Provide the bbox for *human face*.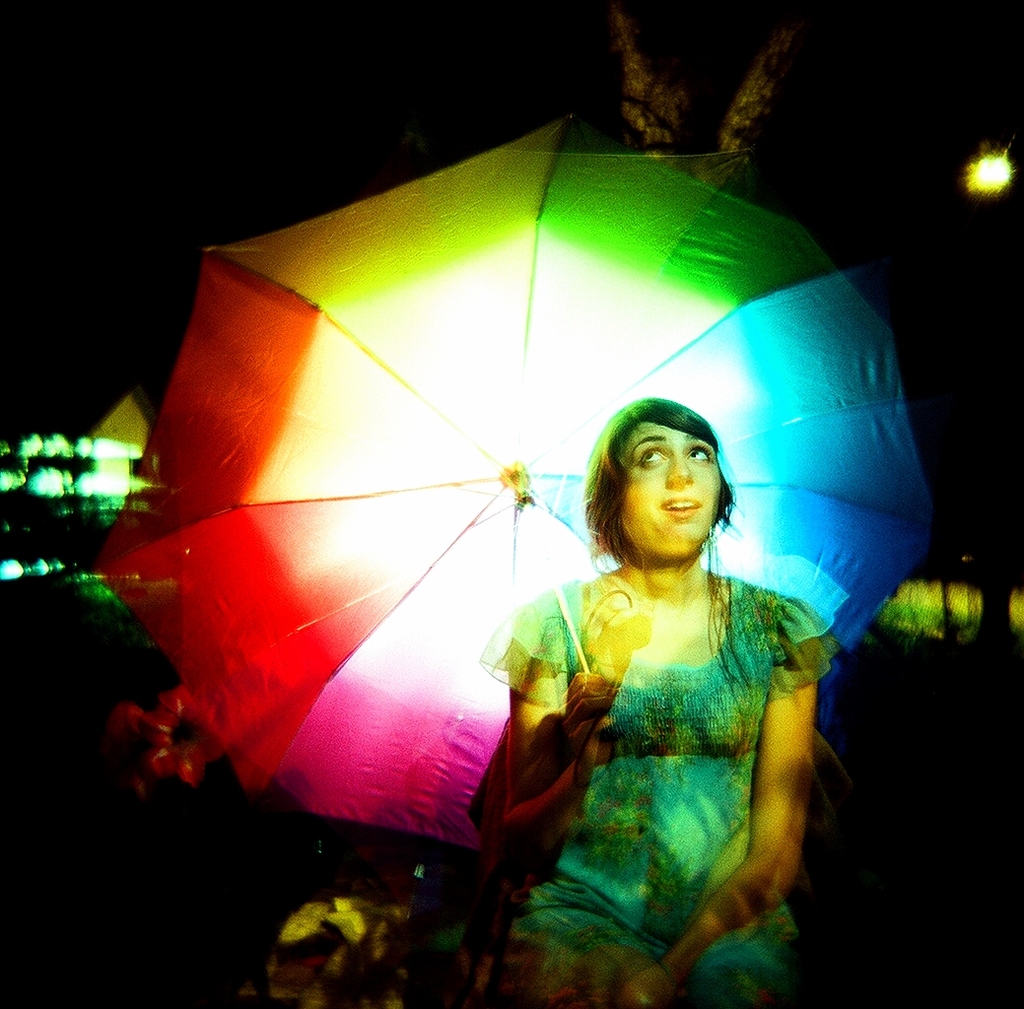
region(627, 421, 717, 564).
